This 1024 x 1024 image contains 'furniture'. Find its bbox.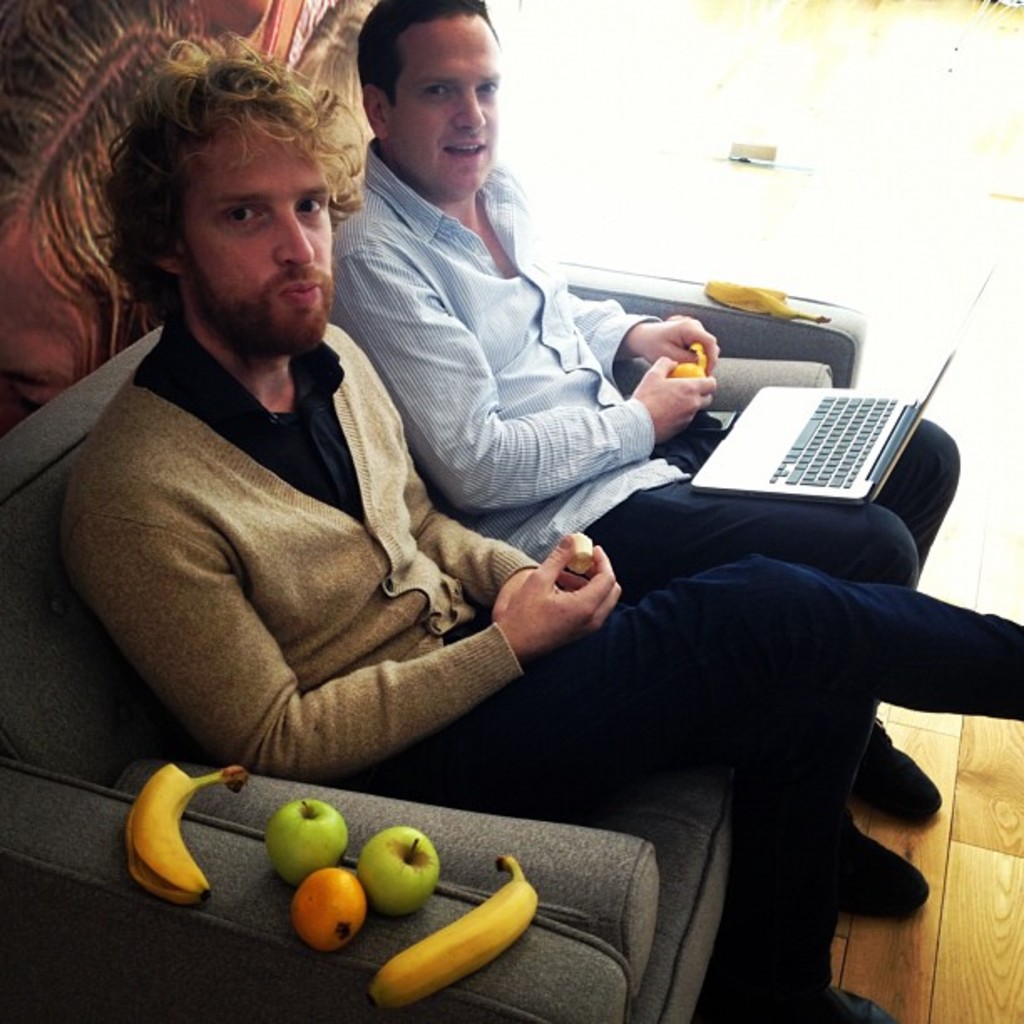
<region>0, 144, 974, 1022</region>.
